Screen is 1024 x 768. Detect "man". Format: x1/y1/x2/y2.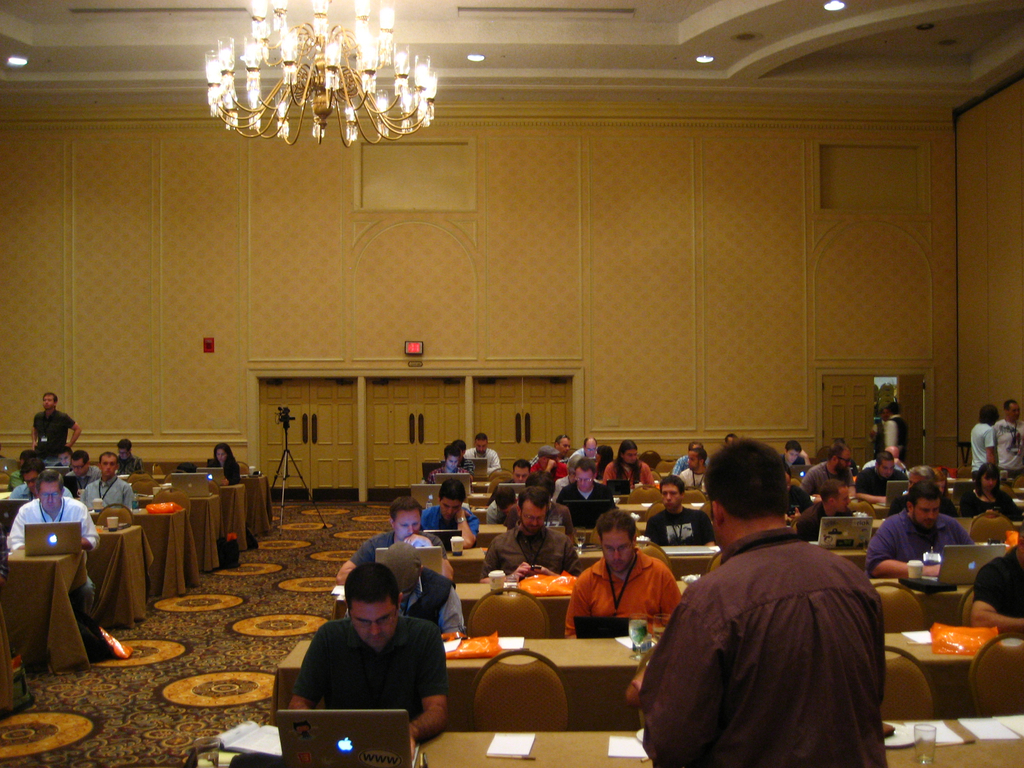
528/434/572/464.
